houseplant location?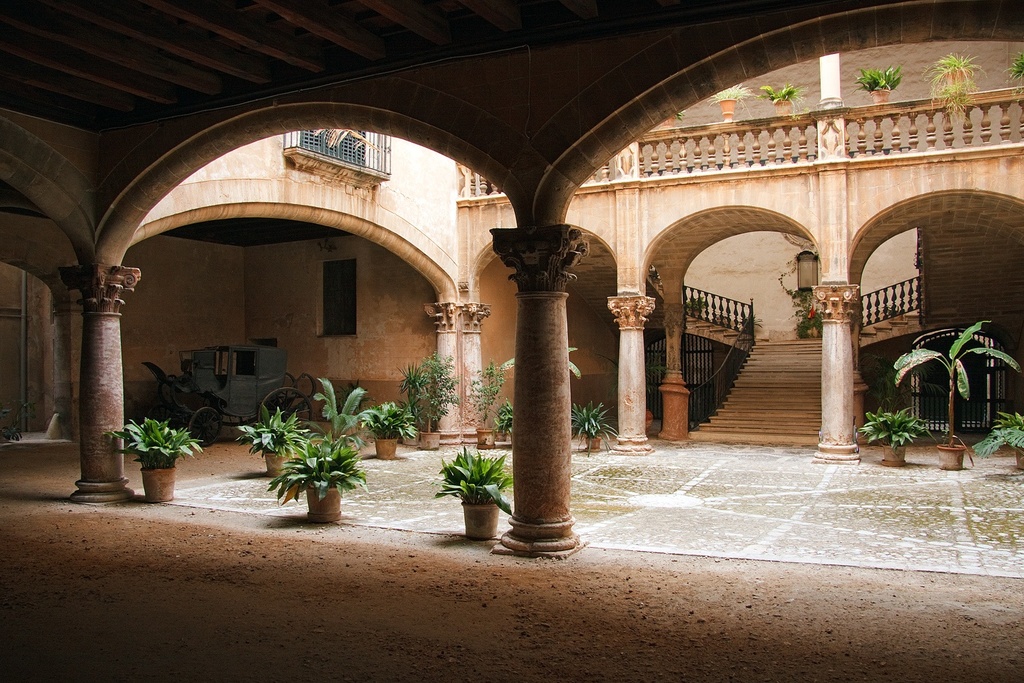
select_region(360, 397, 422, 460)
